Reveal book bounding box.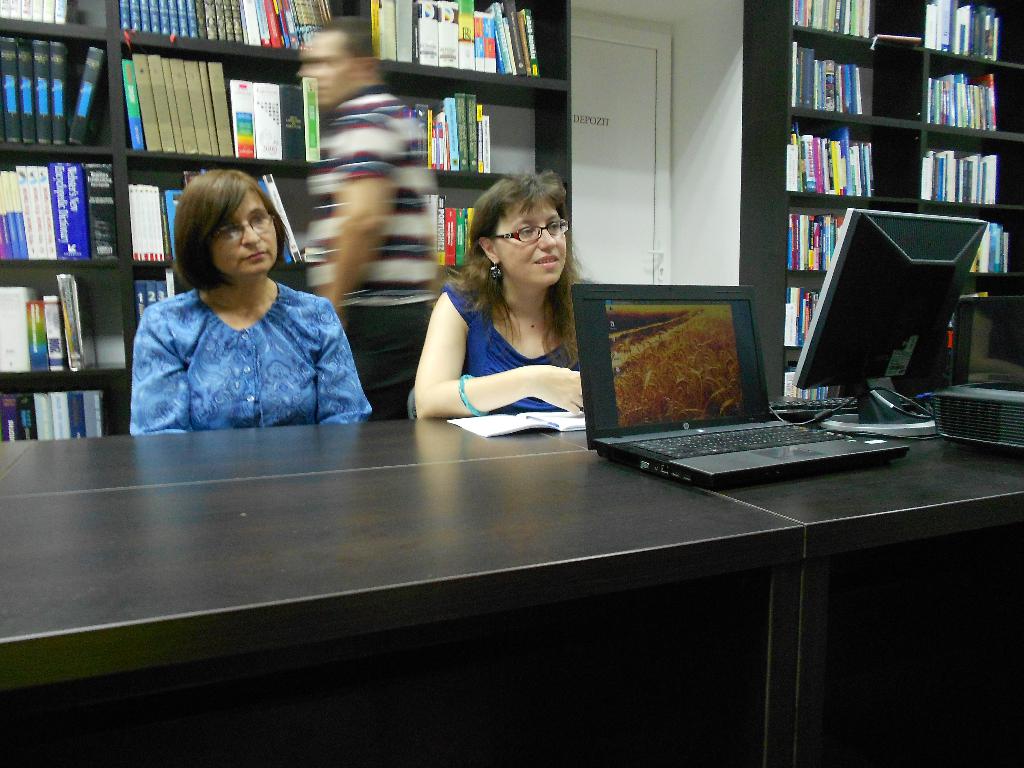
Revealed: 413 3 440 62.
